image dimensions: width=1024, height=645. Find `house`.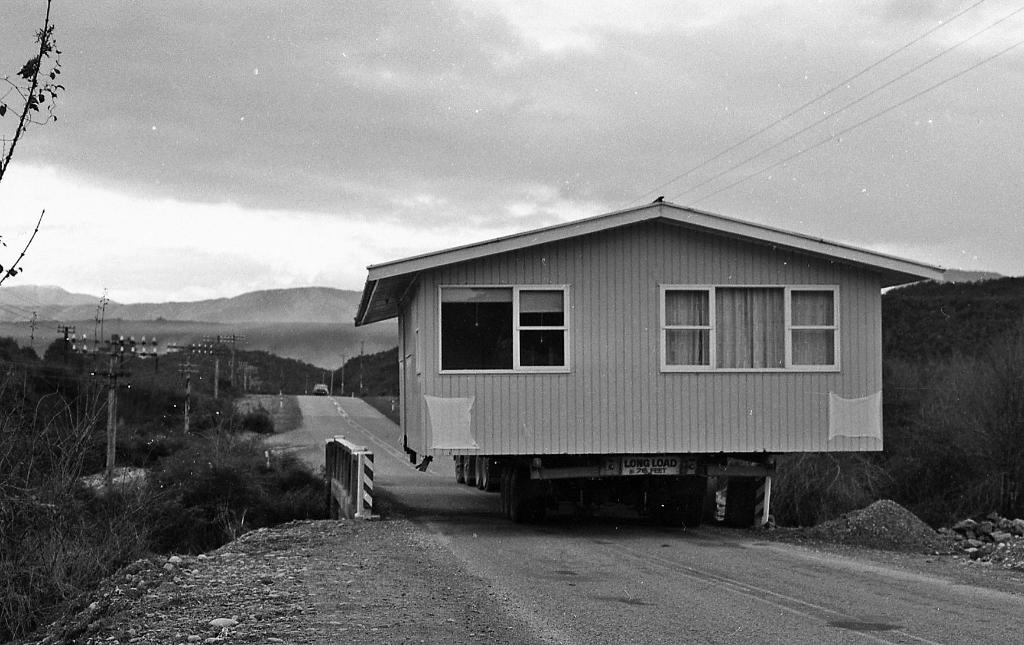
<box>355,196,950,459</box>.
